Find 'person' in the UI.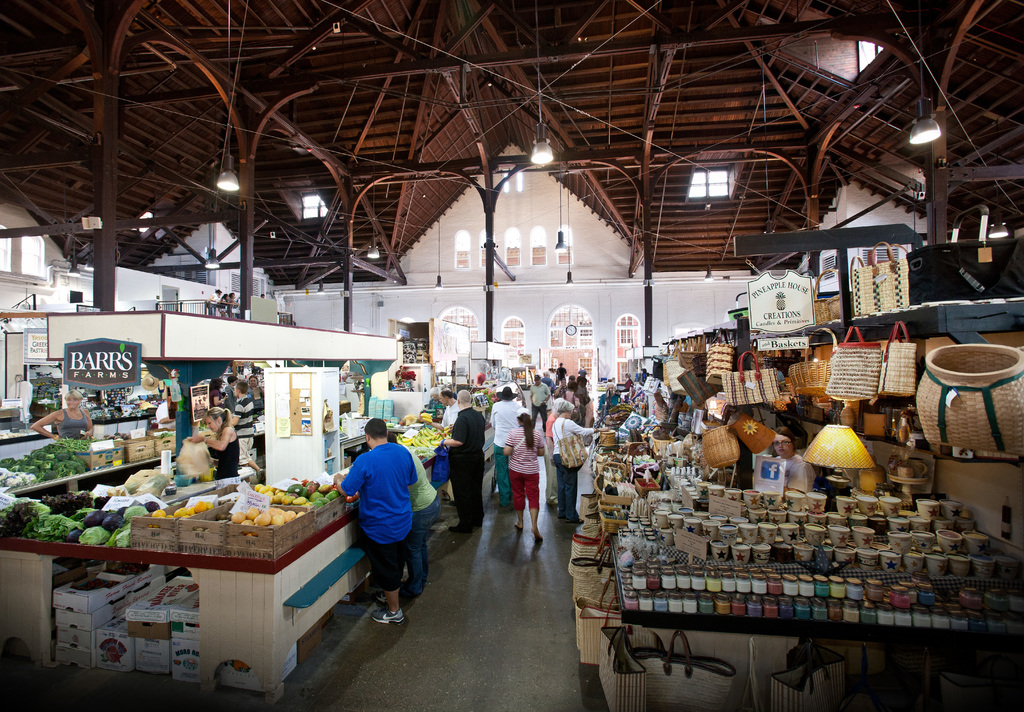
UI element at [189, 411, 242, 489].
